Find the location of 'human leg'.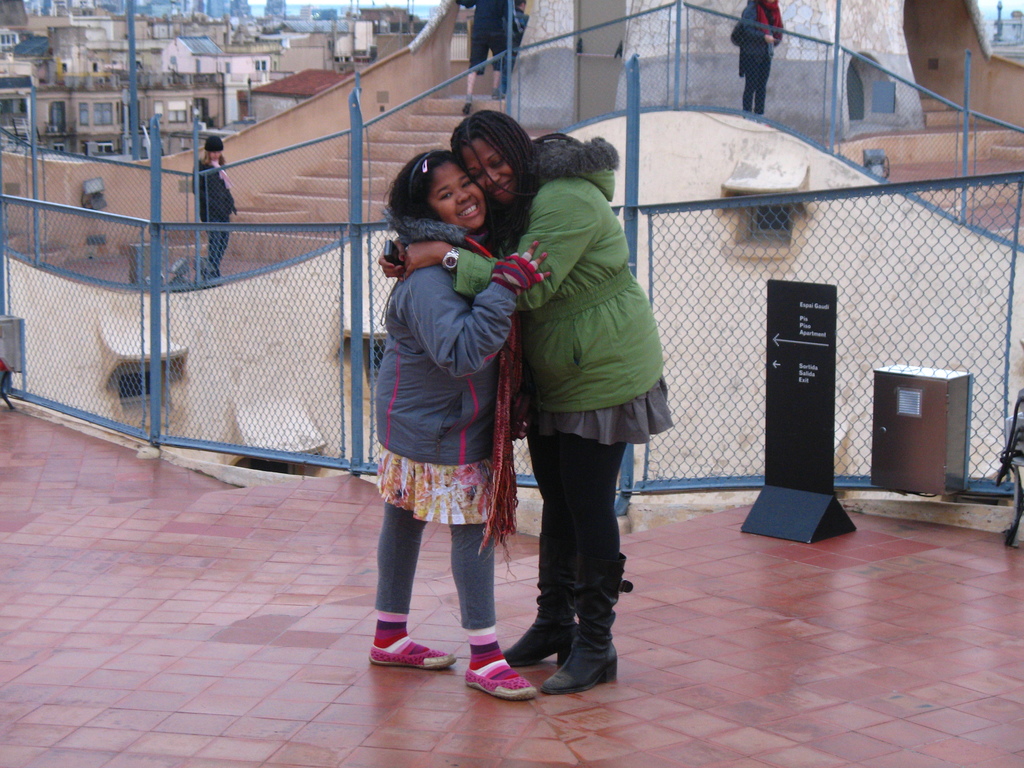
Location: pyautogui.locateOnScreen(758, 65, 767, 108).
